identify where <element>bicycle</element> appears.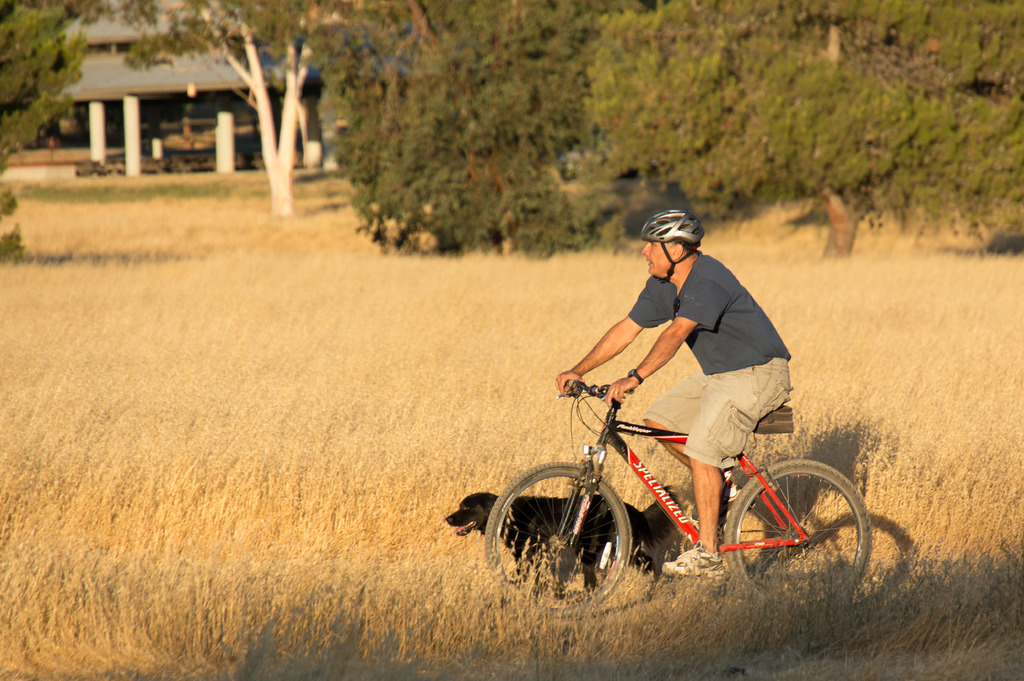
Appears at [485, 377, 872, 624].
